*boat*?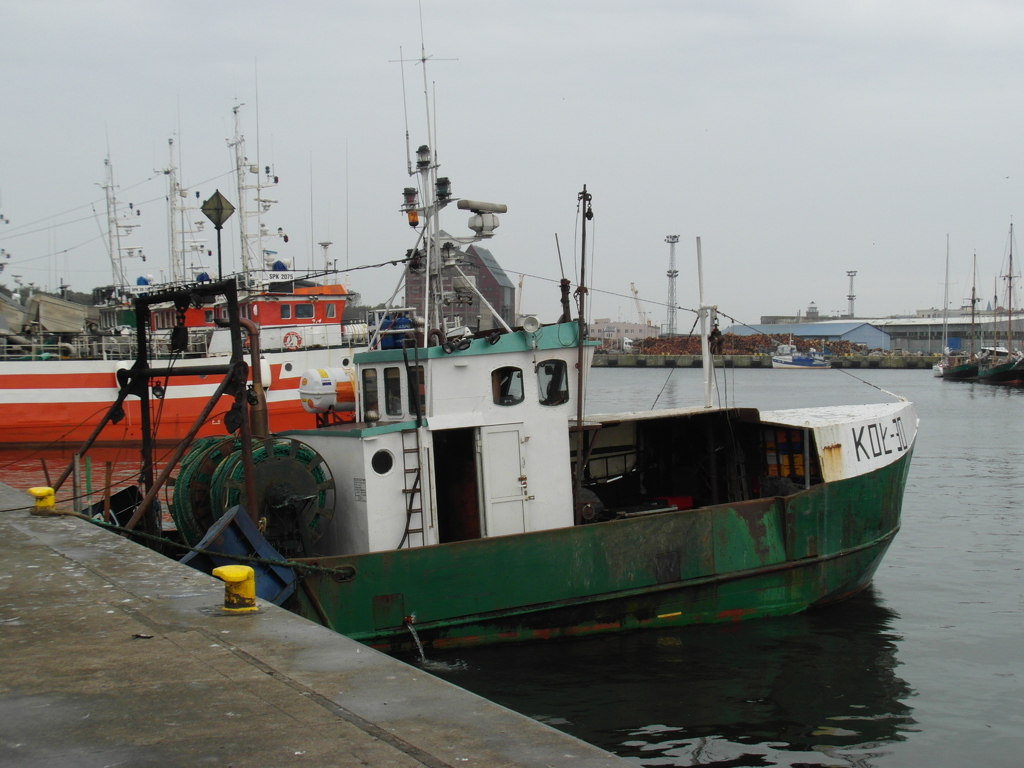
pyautogui.locateOnScreen(0, 73, 366, 441)
